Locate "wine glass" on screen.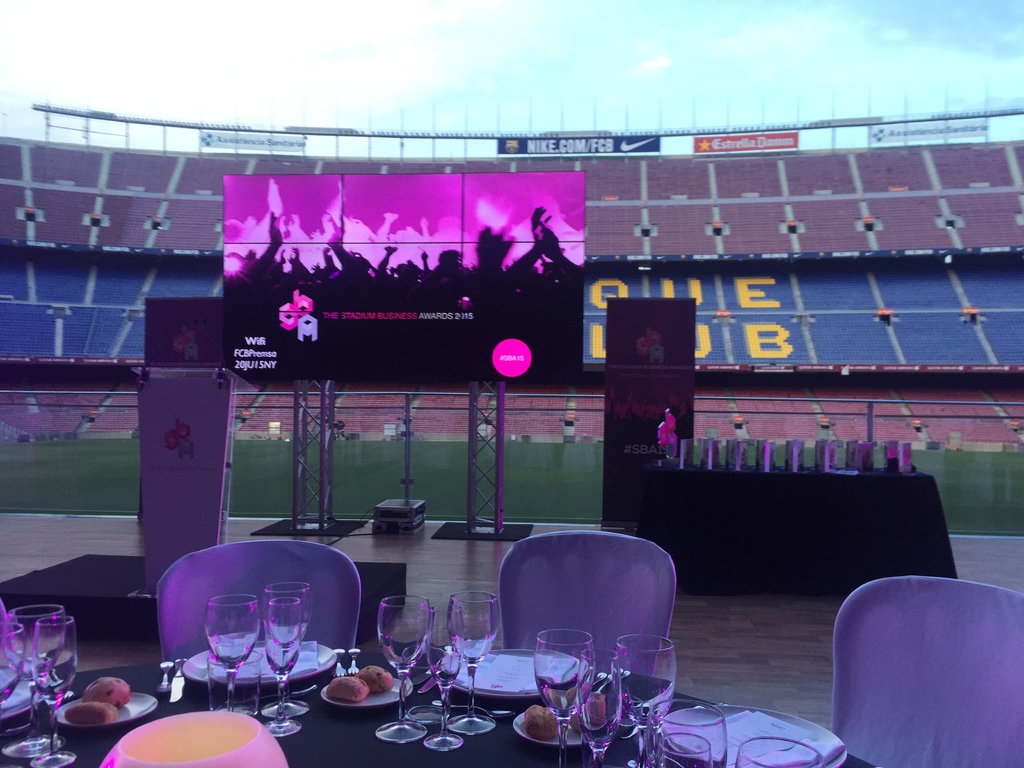
On screen at <region>423, 594, 472, 712</region>.
